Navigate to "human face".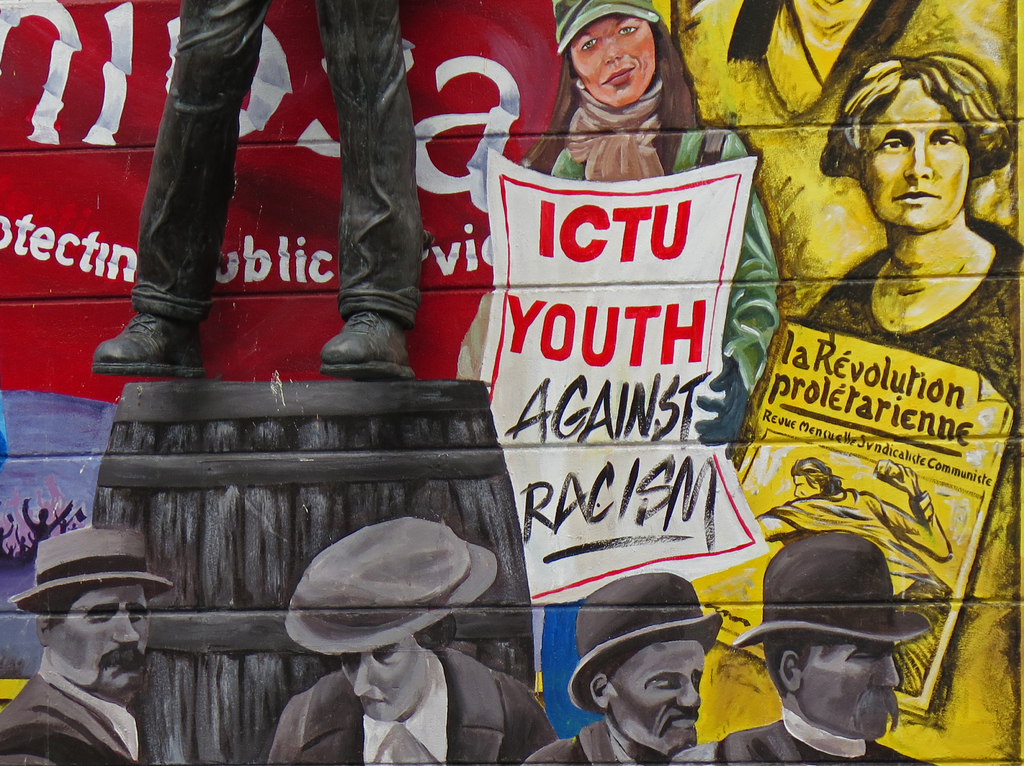
Navigation target: [left=798, top=643, right=908, bottom=739].
